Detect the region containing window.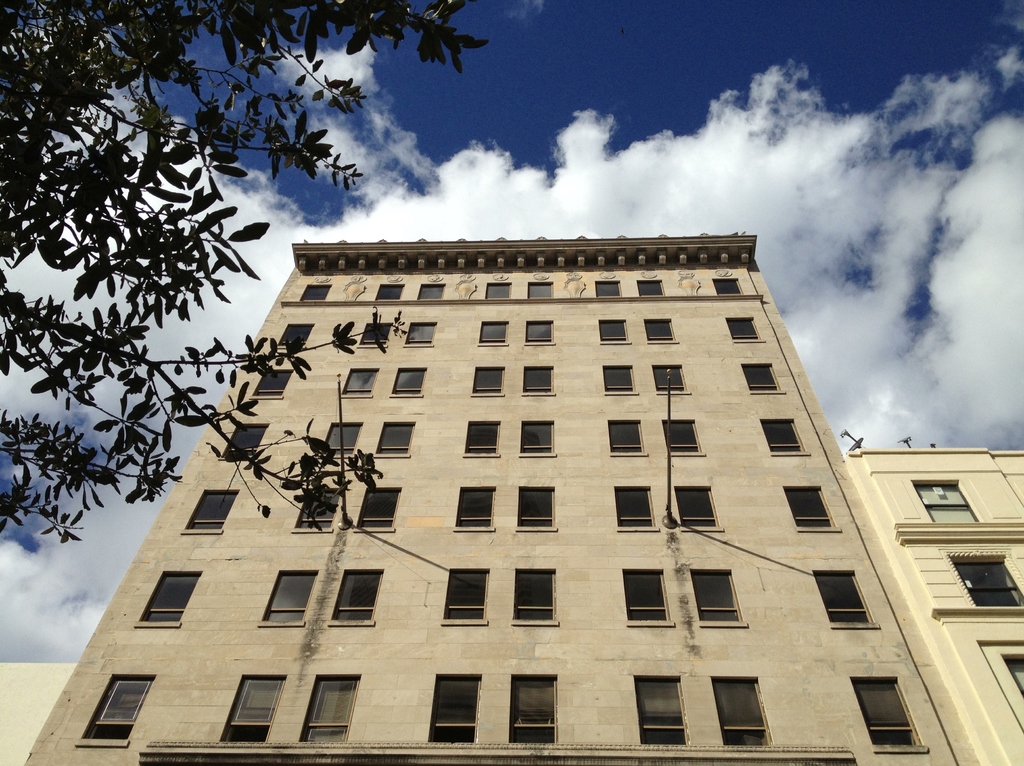
detection(417, 283, 447, 298).
